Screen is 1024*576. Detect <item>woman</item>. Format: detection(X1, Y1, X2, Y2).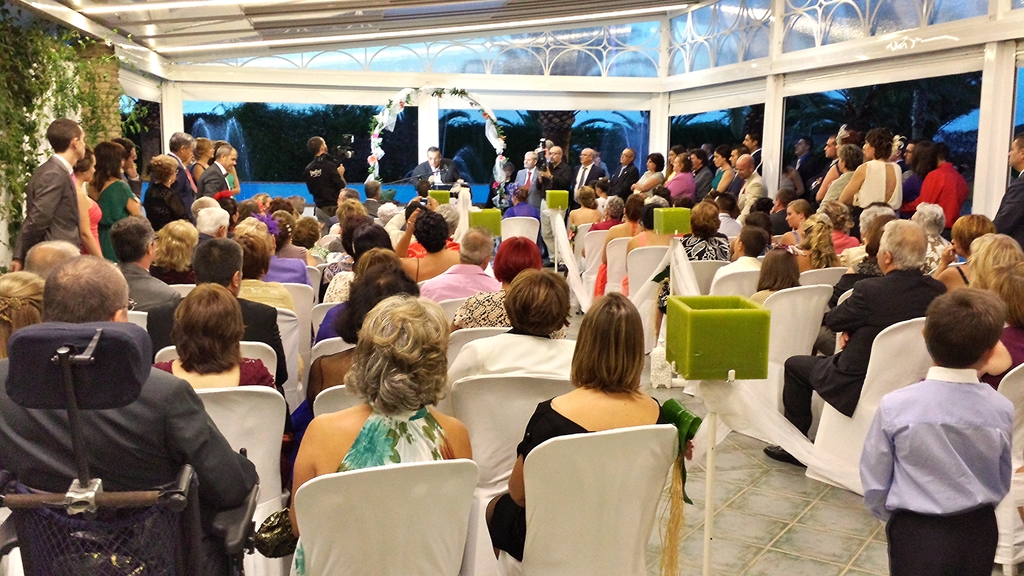
detection(148, 216, 195, 282).
